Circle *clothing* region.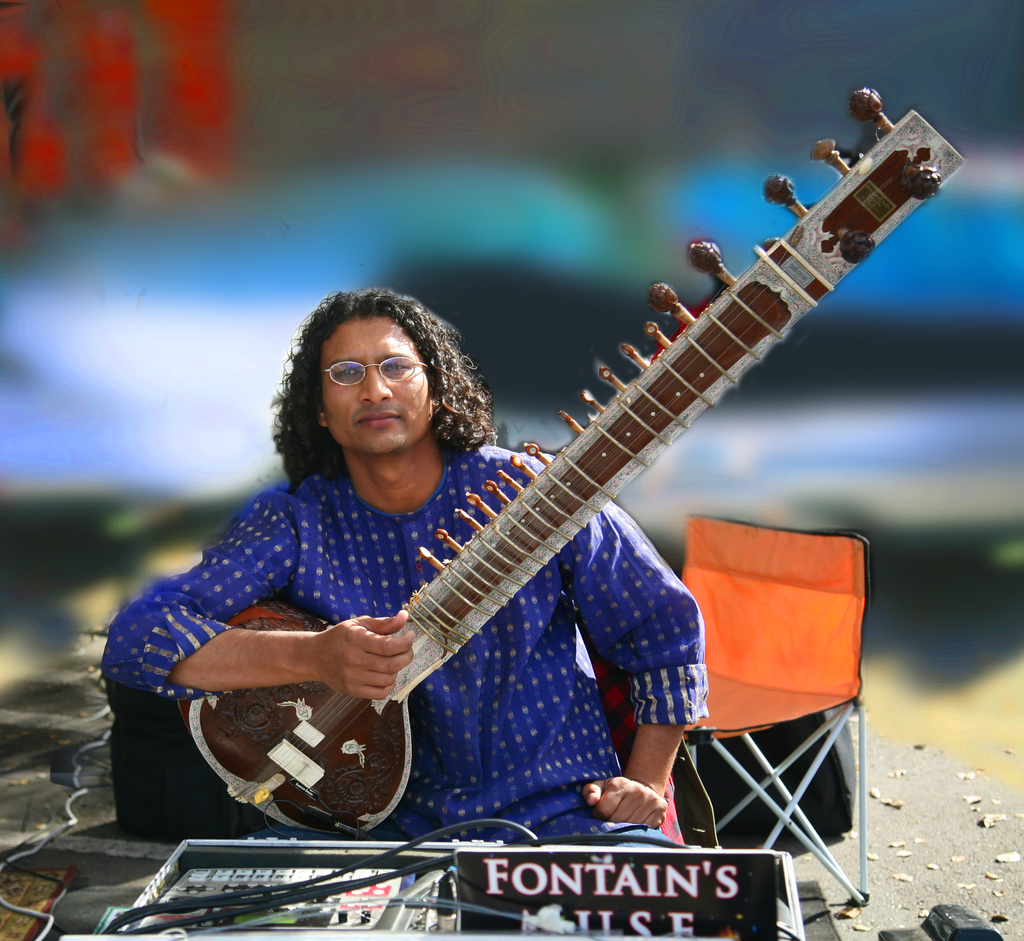
Region: l=109, t=396, r=561, b=830.
